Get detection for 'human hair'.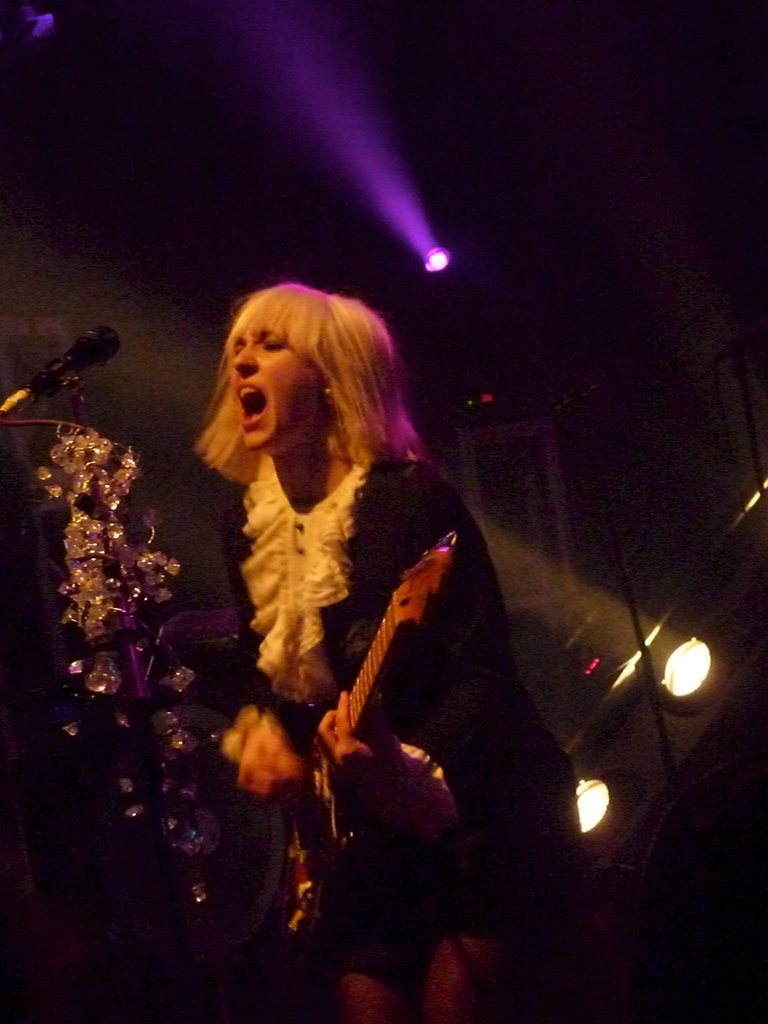
Detection: 204/271/413/506.
